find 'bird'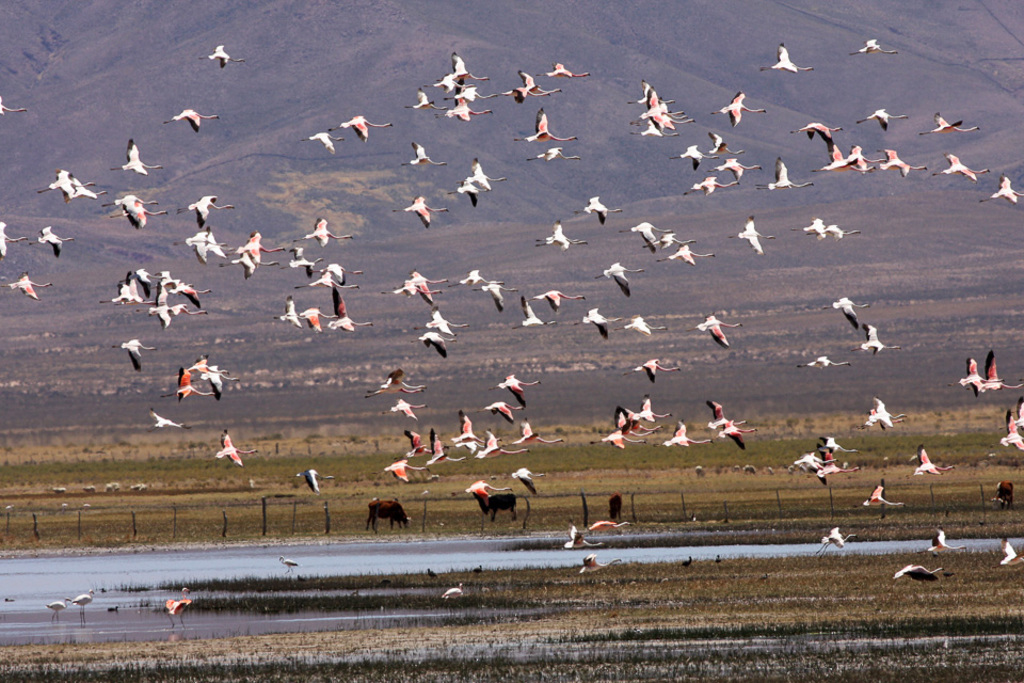
<bbox>439, 582, 463, 600</bbox>
